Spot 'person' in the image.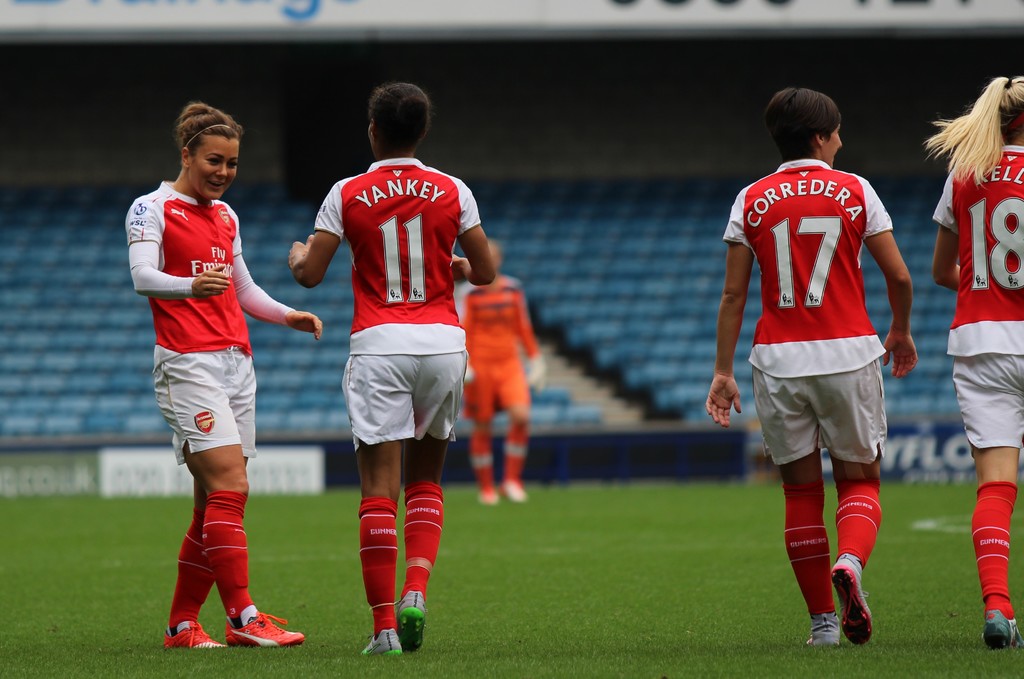
'person' found at bbox(923, 73, 1023, 653).
